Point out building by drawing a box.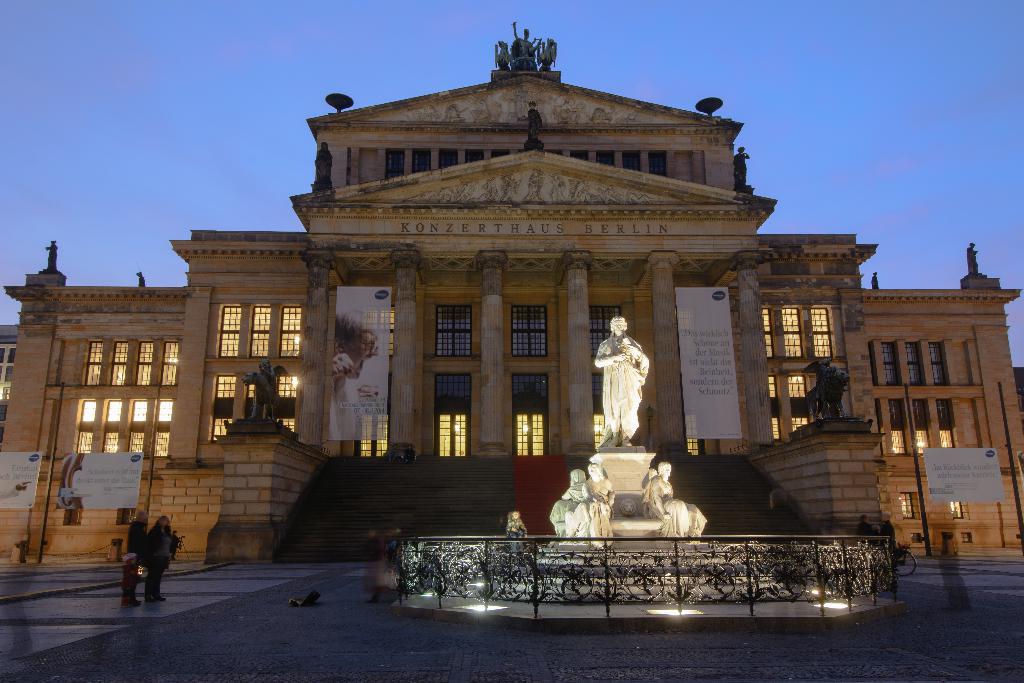
bbox(0, 22, 1023, 563).
